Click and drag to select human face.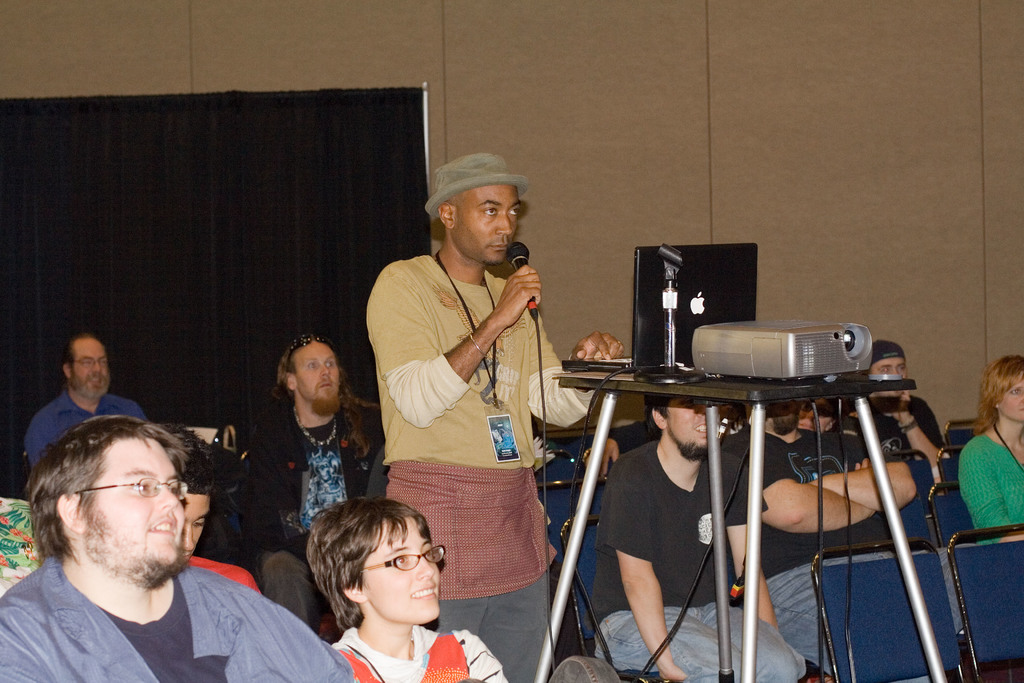
Selection: bbox(173, 494, 209, 564).
